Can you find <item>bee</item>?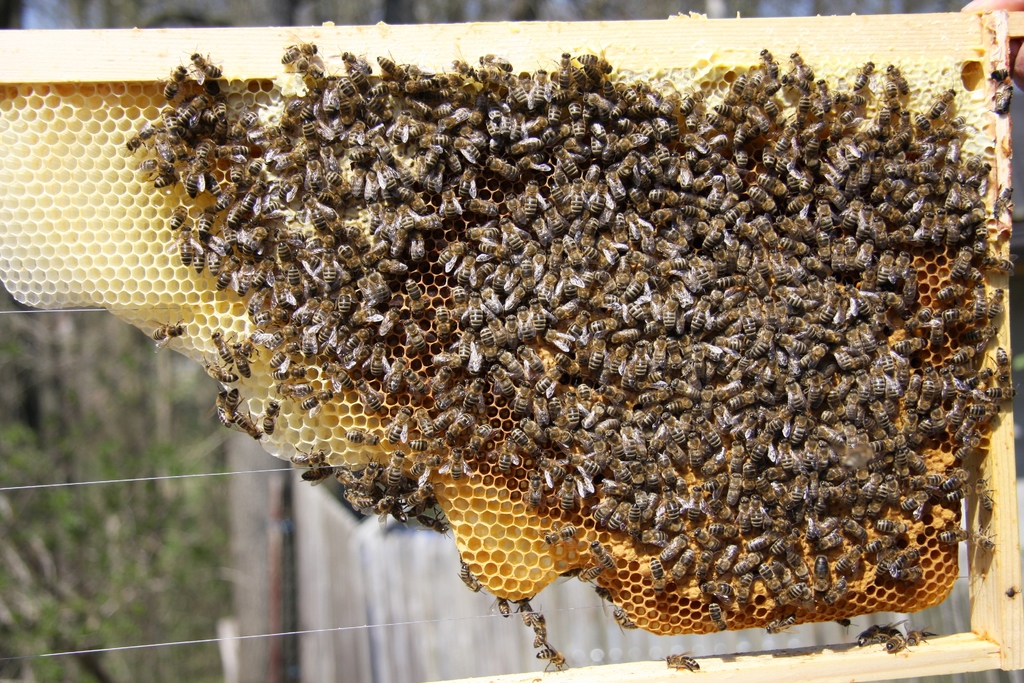
Yes, bounding box: (x1=961, y1=330, x2=996, y2=347).
